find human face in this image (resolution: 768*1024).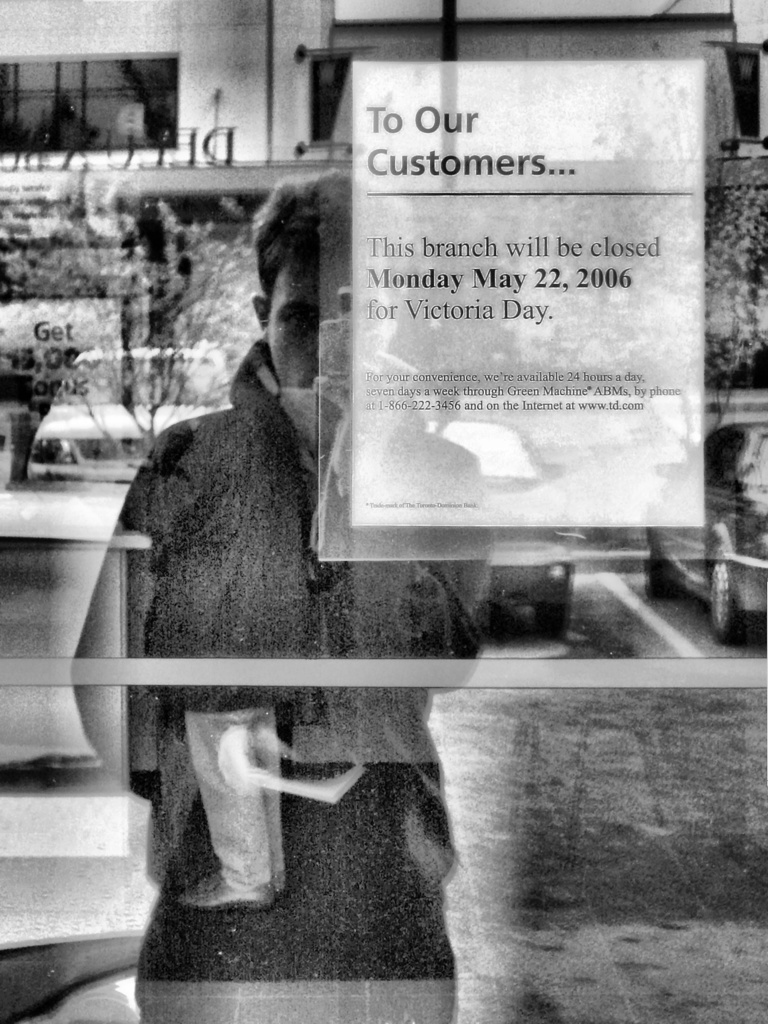
[left=259, top=248, right=320, bottom=404].
